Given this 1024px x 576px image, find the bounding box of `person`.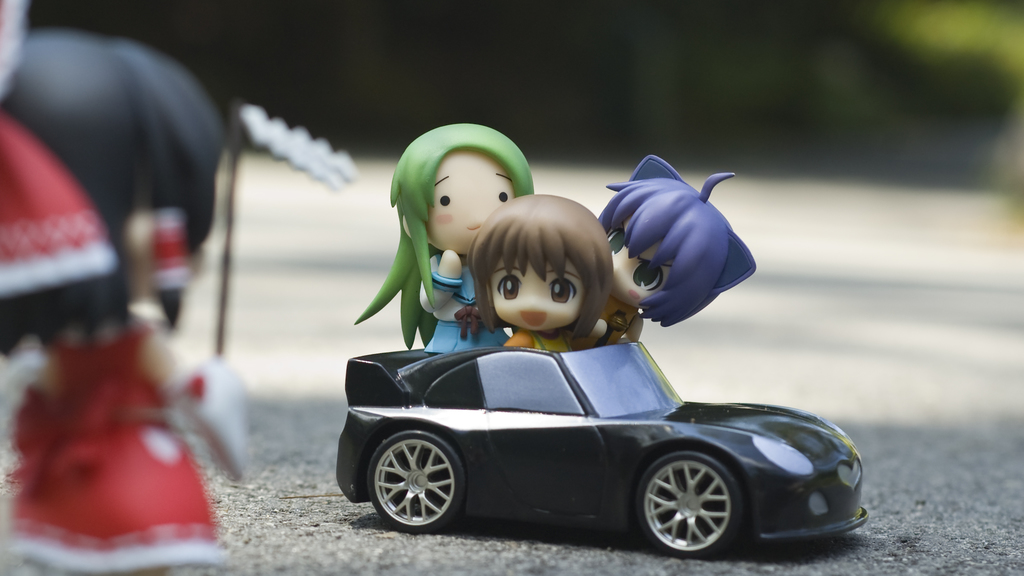
box=[0, 28, 249, 575].
